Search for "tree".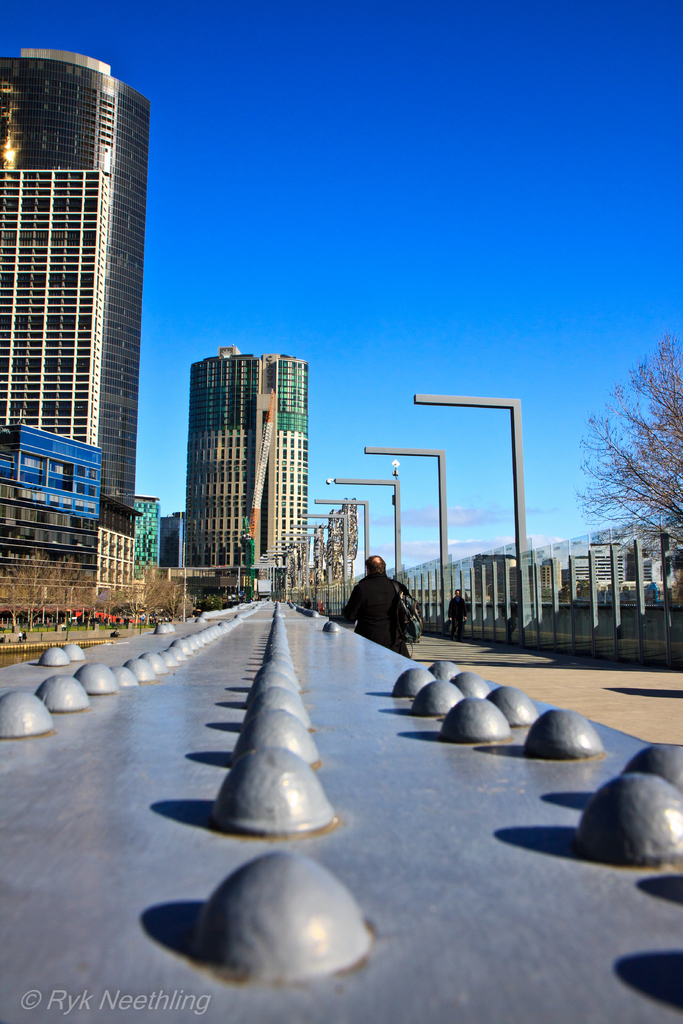
Found at 25, 542, 69, 633.
